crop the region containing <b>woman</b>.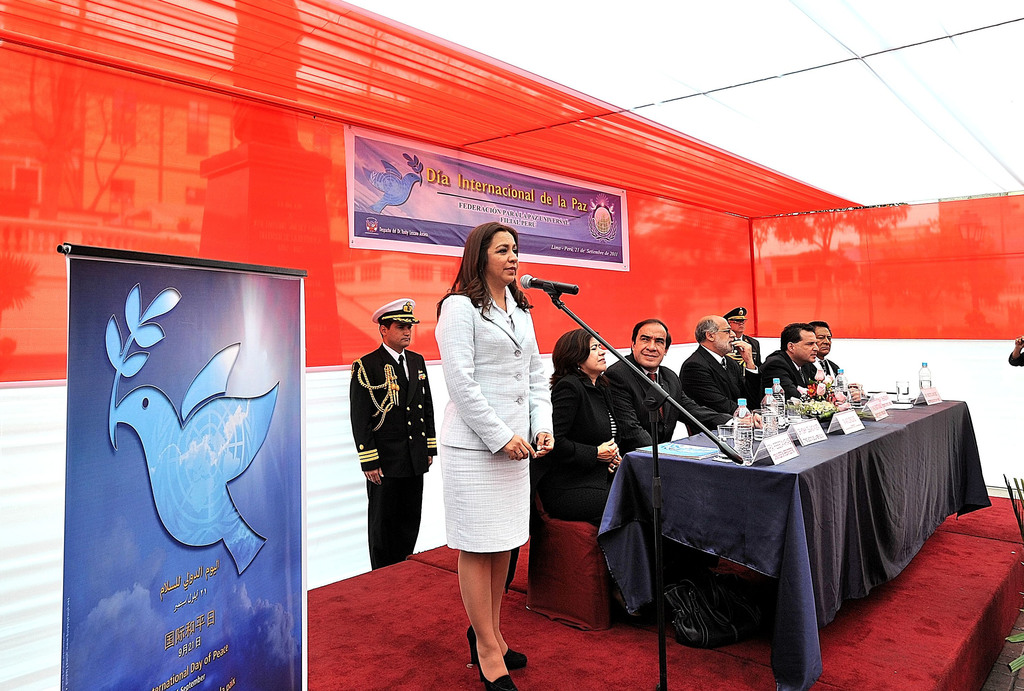
Crop region: select_region(534, 327, 626, 526).
